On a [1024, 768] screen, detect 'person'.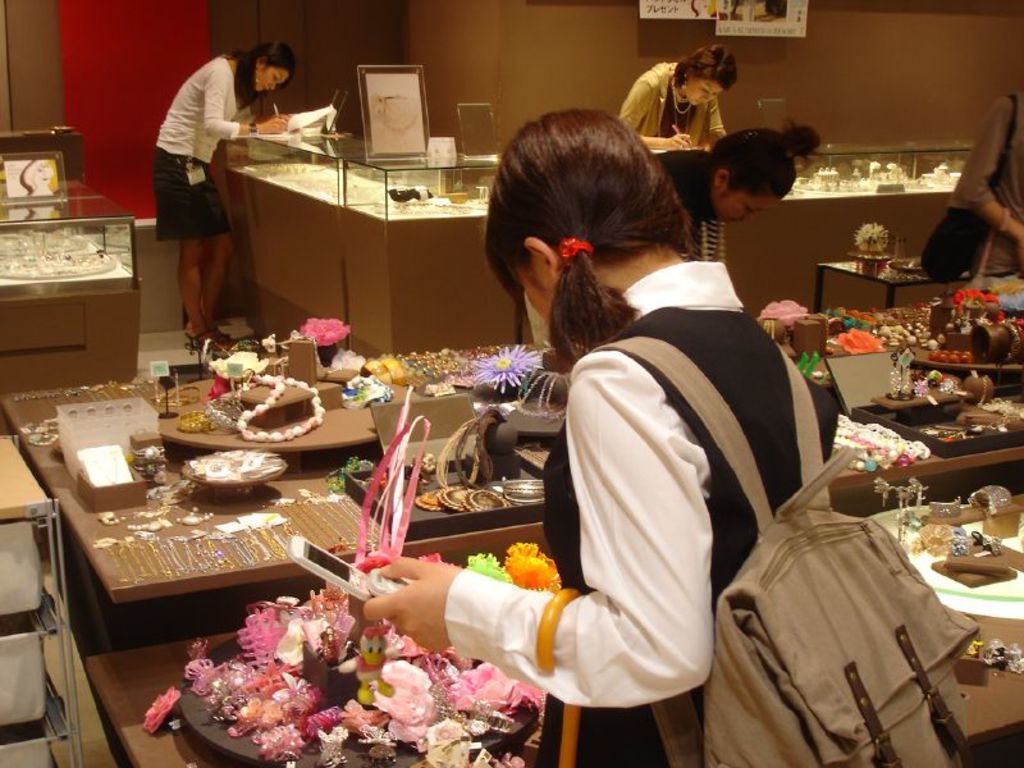
bbox=(620, 42, 737, 155).
